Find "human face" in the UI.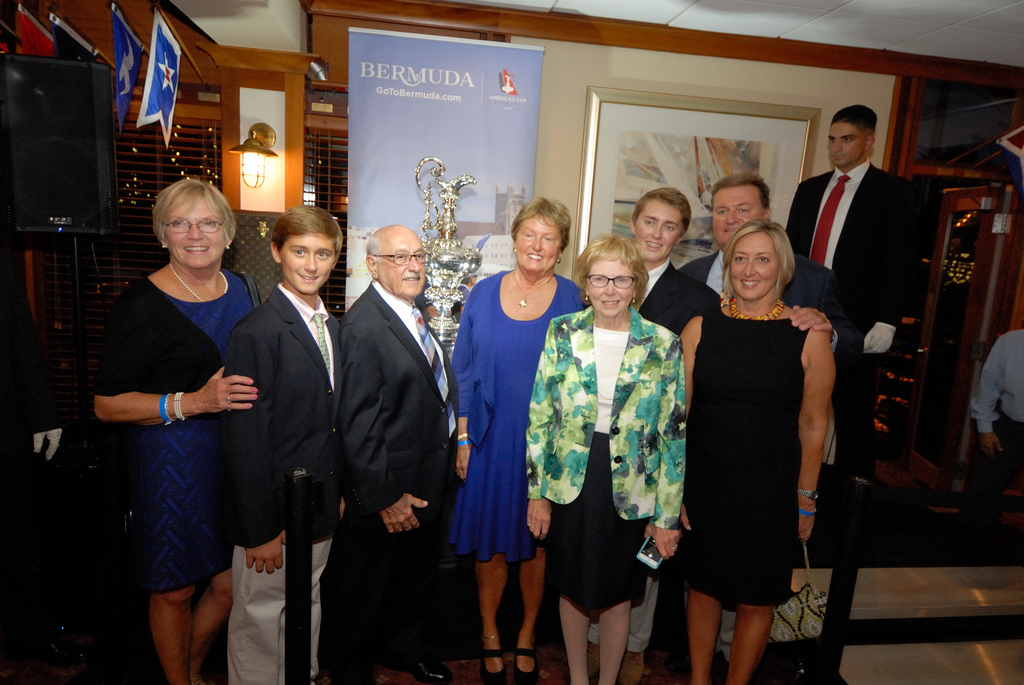
UI element at crop(378, 236, 424, 296).
